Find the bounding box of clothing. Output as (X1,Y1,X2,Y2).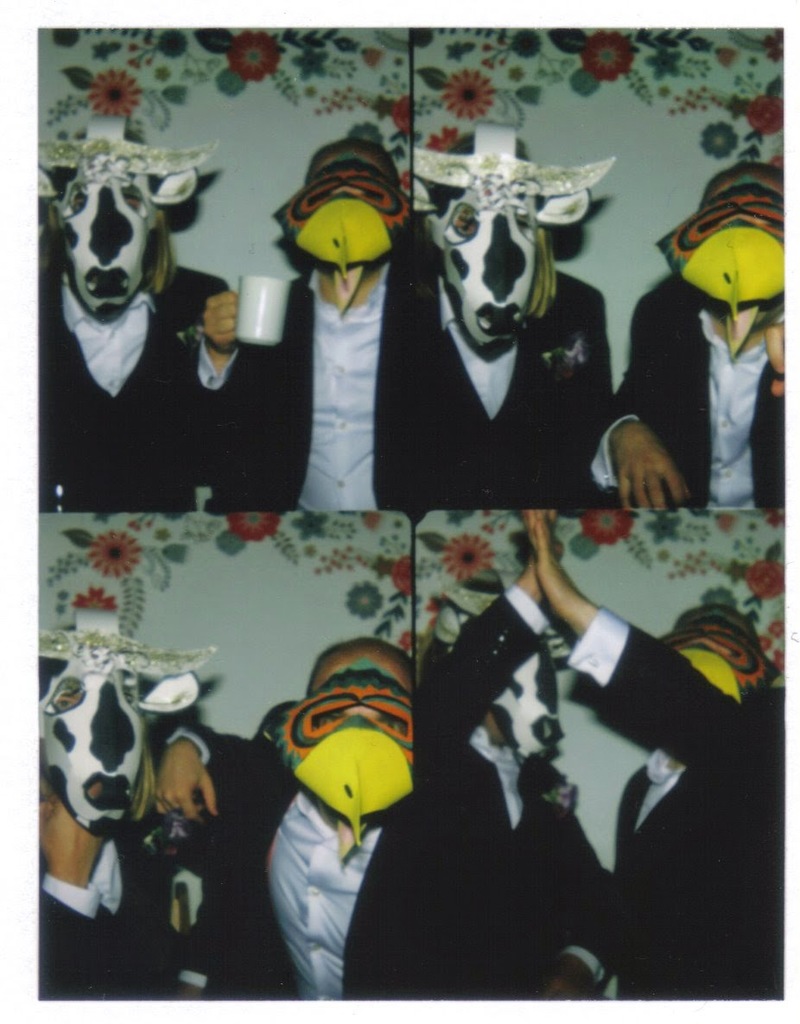
(40,777,224,997).
